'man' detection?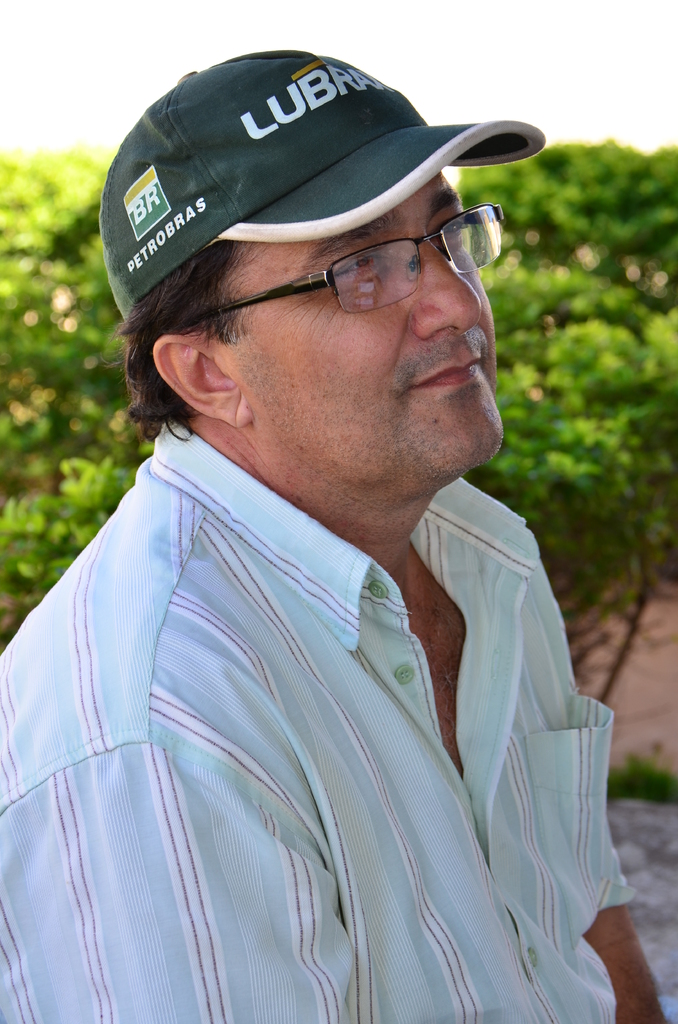
{"x1": 8, "y1": 0, "x2": 649, "y2": 996}
